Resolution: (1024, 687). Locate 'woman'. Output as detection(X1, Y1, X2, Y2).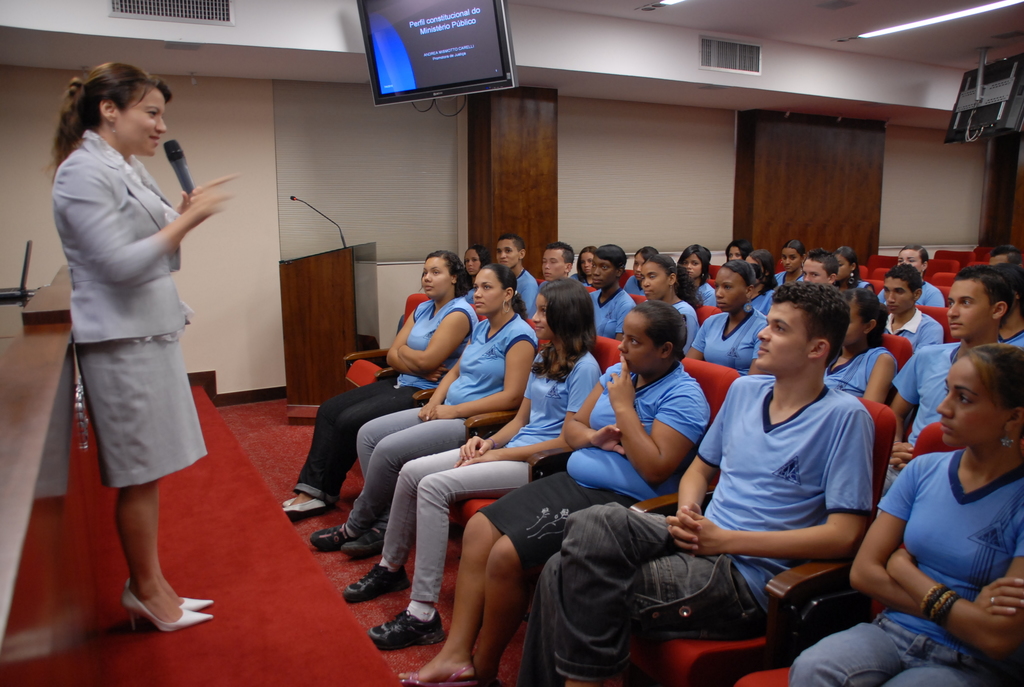
detection(394, 306, 712, 686).
